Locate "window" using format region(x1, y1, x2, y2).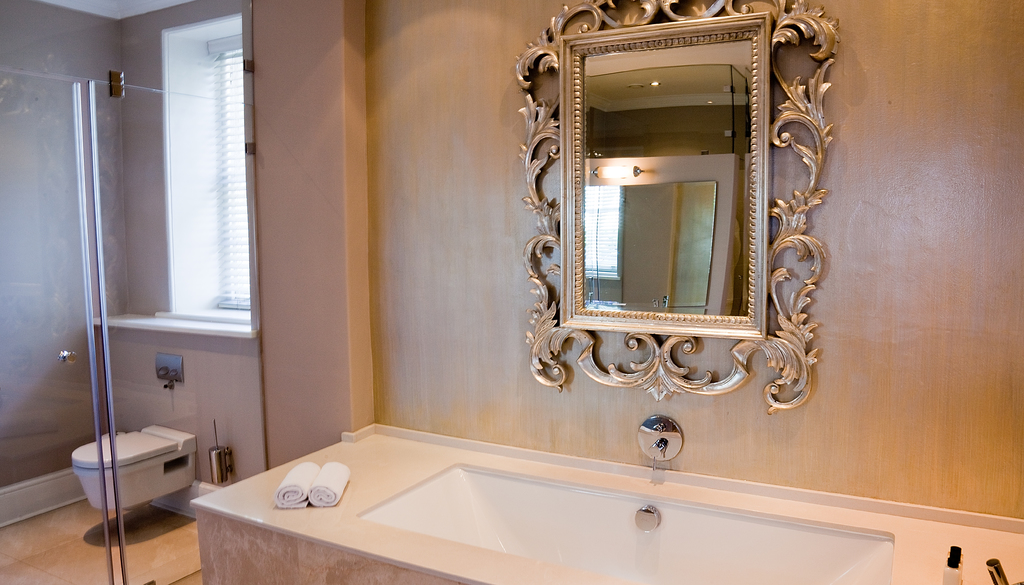
region(164, 16, 259, 326).
